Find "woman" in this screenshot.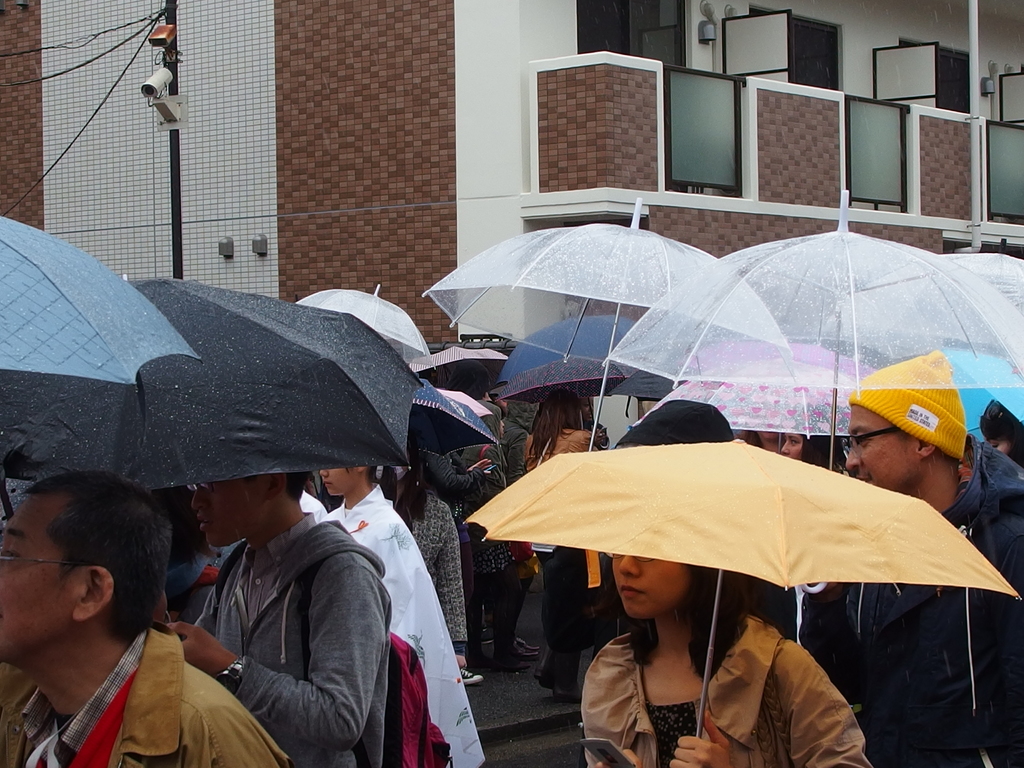
The bounding box for "woman" is crop(368, 426, 471, 666).
